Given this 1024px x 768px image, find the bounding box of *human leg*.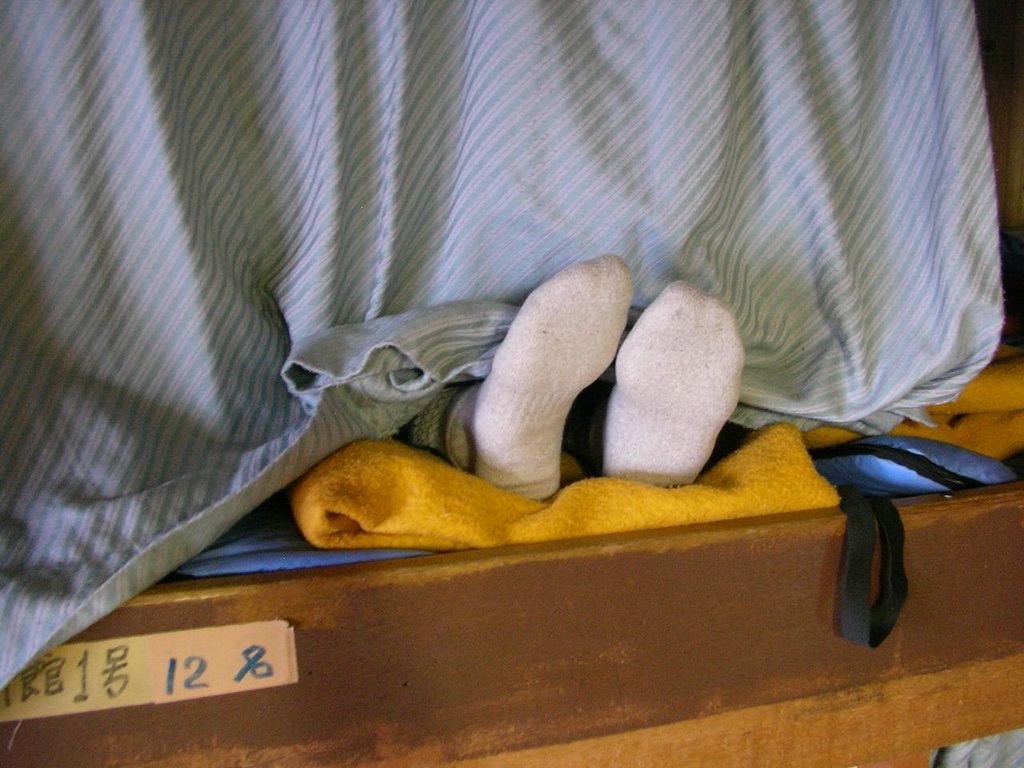
602, 274, 746, 498.
